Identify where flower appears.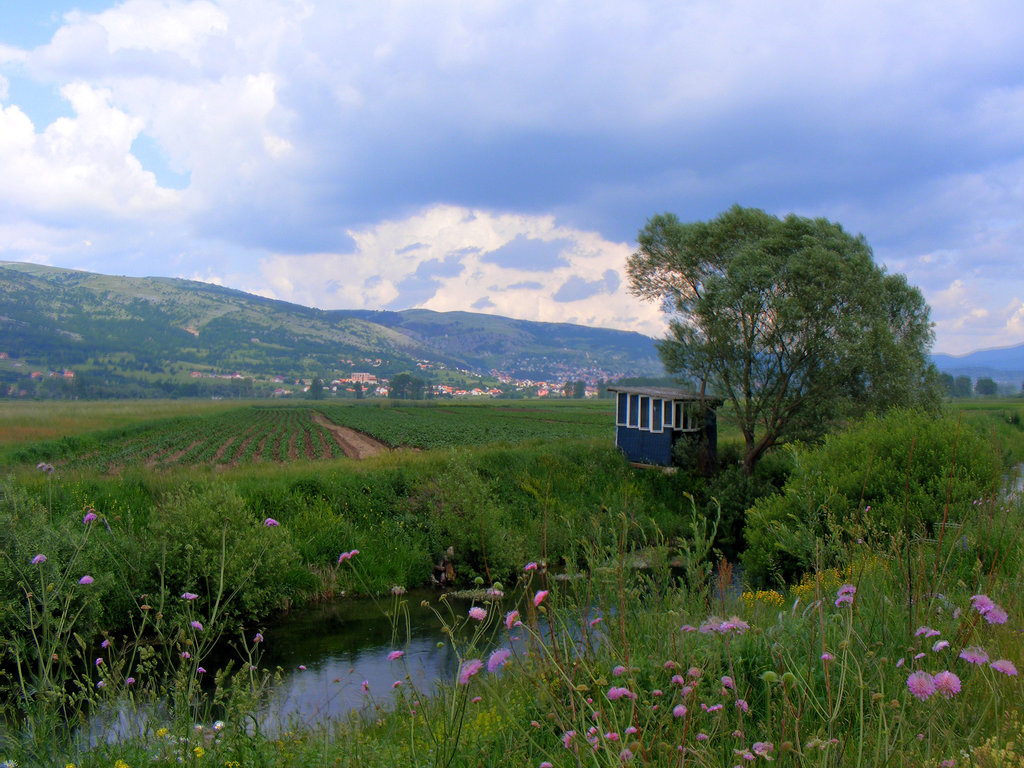
Appears at [left=471, top=607, right=486, bottom=625].
